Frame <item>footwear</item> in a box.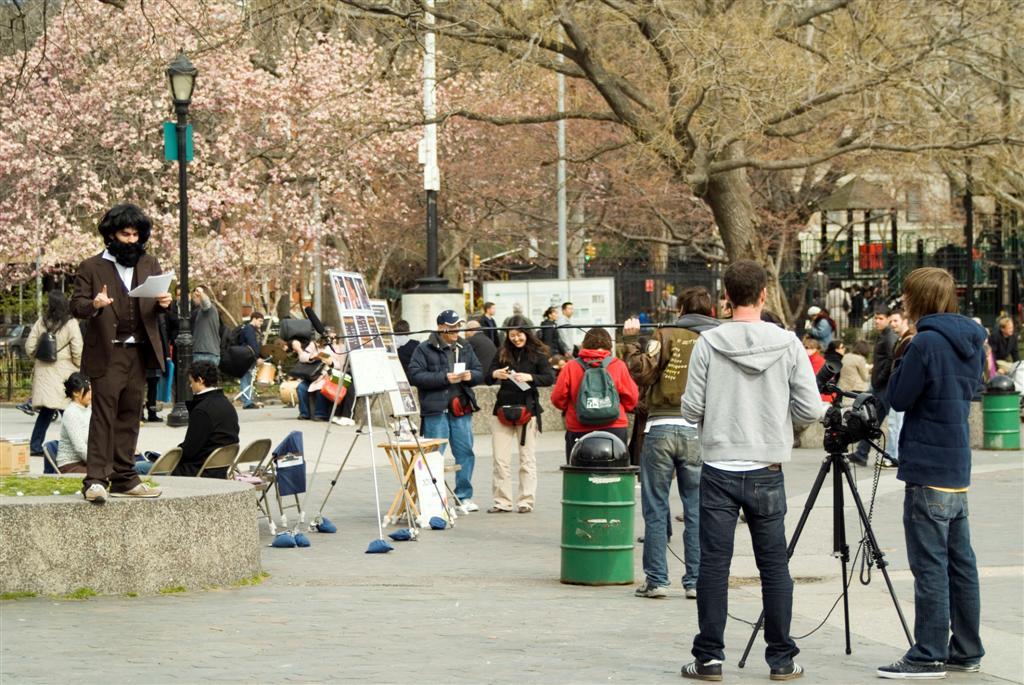
<region>763, 654, 807, 680</region>.
